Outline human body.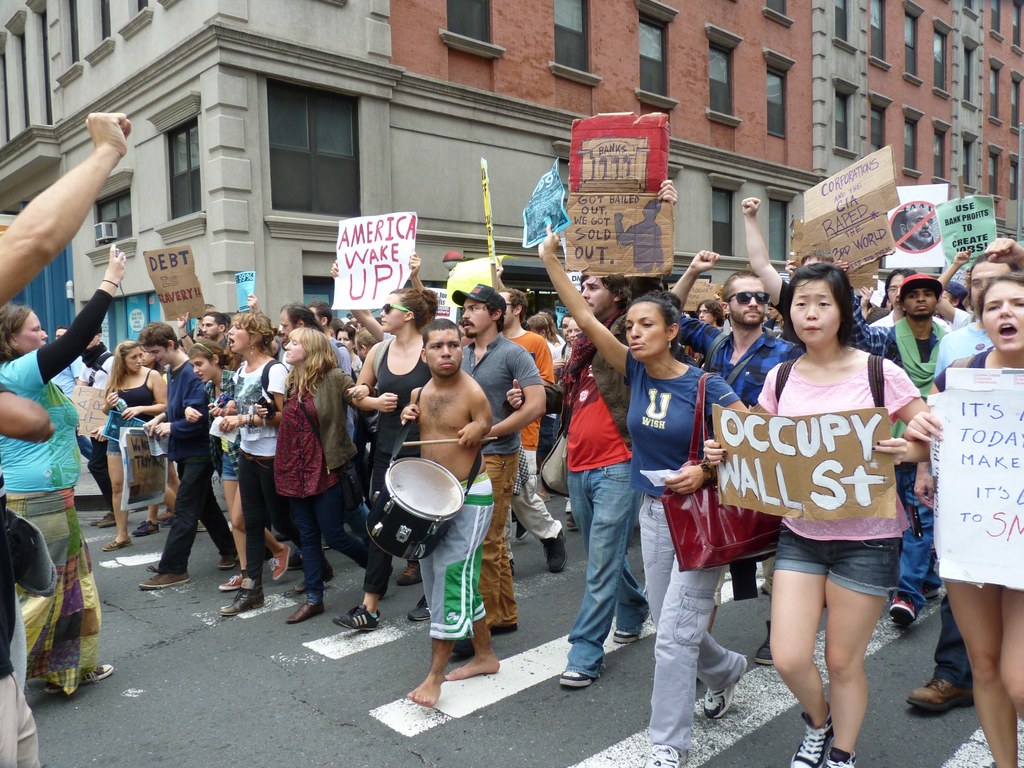
Outline: bbox=(874, 264, 948, 323).
